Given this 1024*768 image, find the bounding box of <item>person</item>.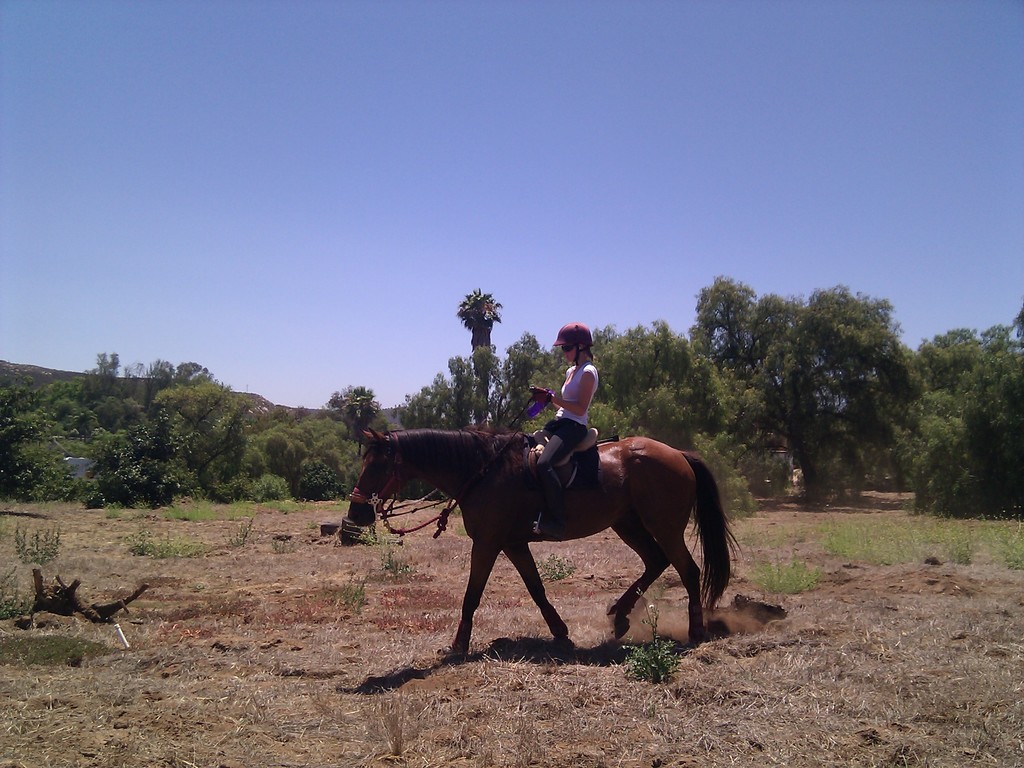
(532, 321, 597, 534).
